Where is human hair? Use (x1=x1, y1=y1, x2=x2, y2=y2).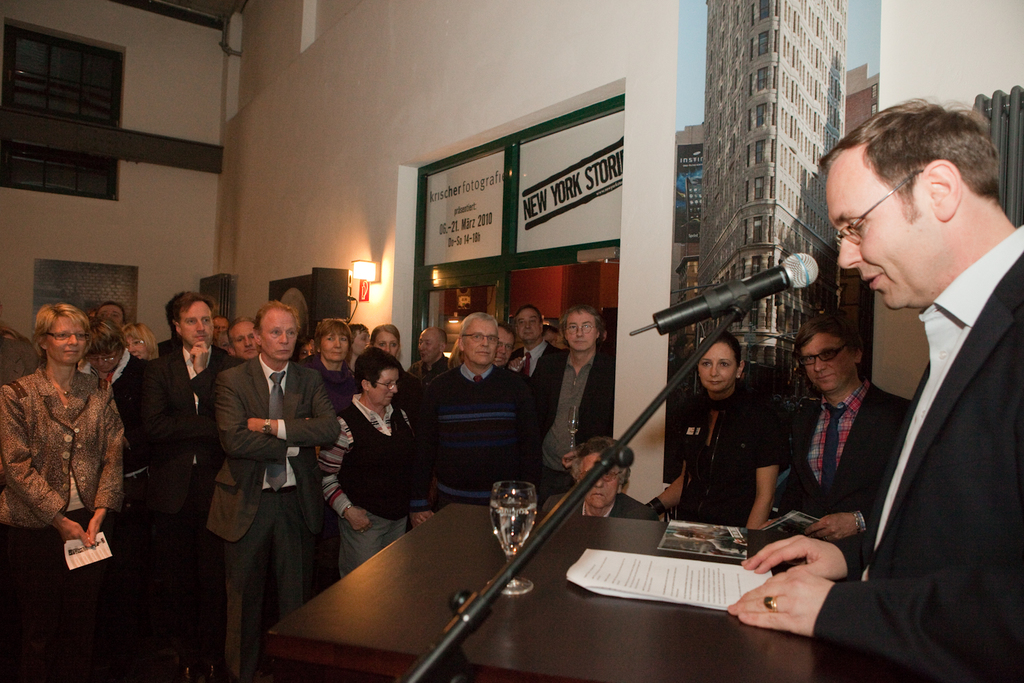
(x1=349, y1=324, x2=369, y2=341).
